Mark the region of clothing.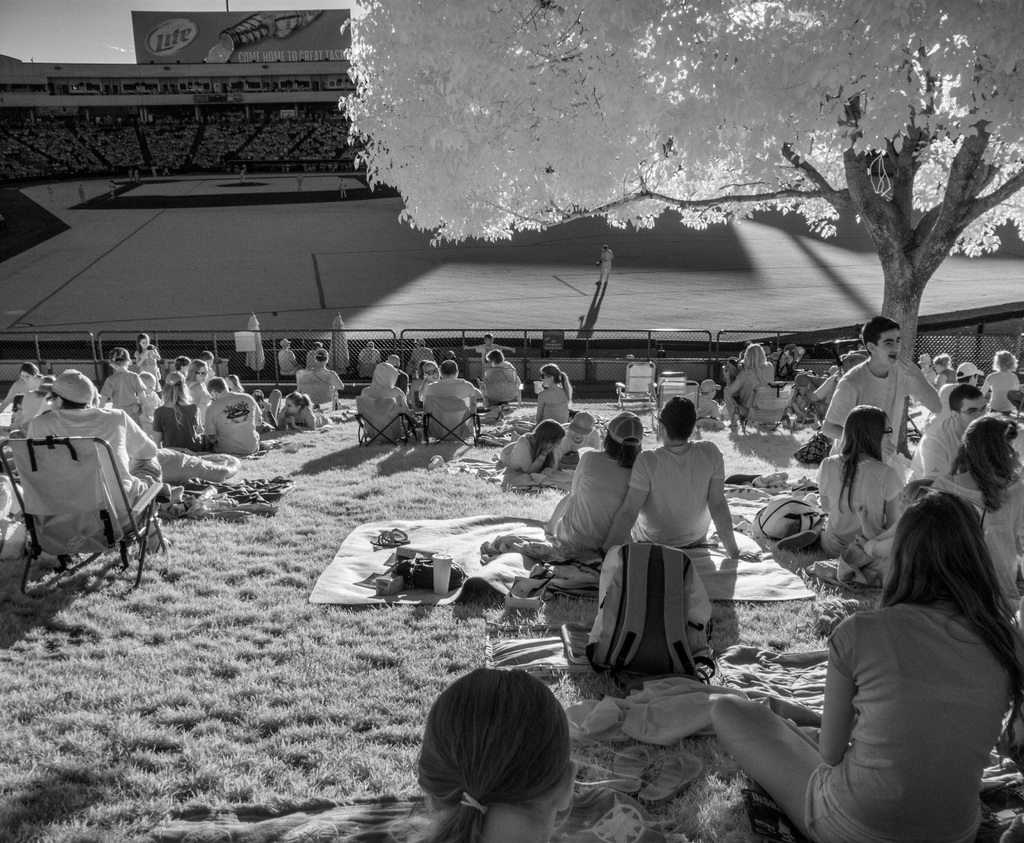
Region: (681,391,727,422).
